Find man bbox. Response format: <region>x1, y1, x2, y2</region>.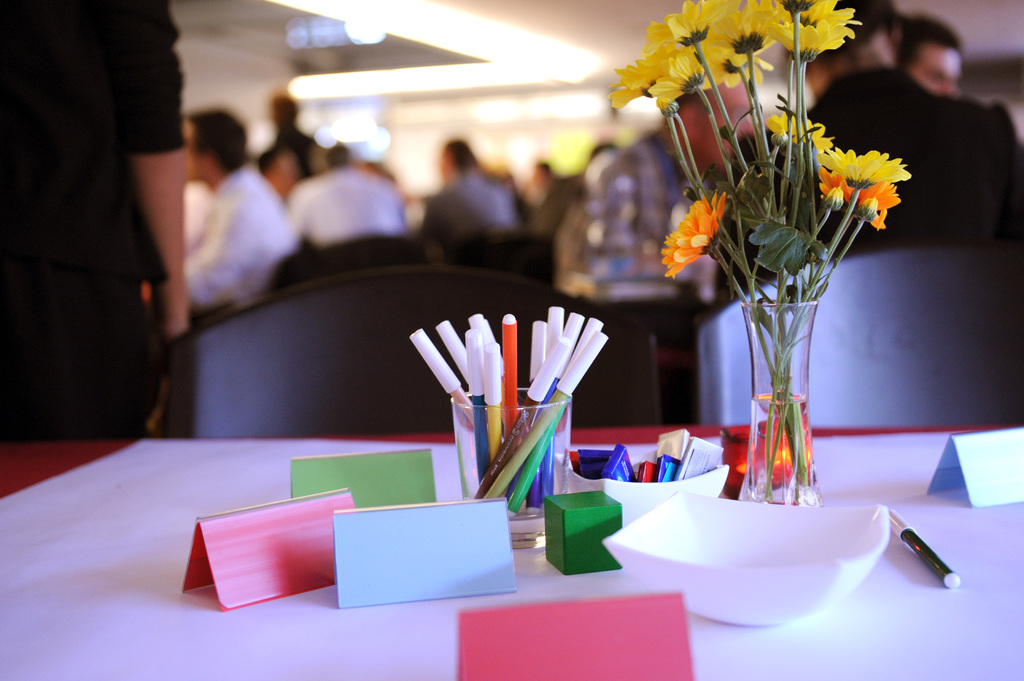
<region>721, 0, 1023, 293</region>.
